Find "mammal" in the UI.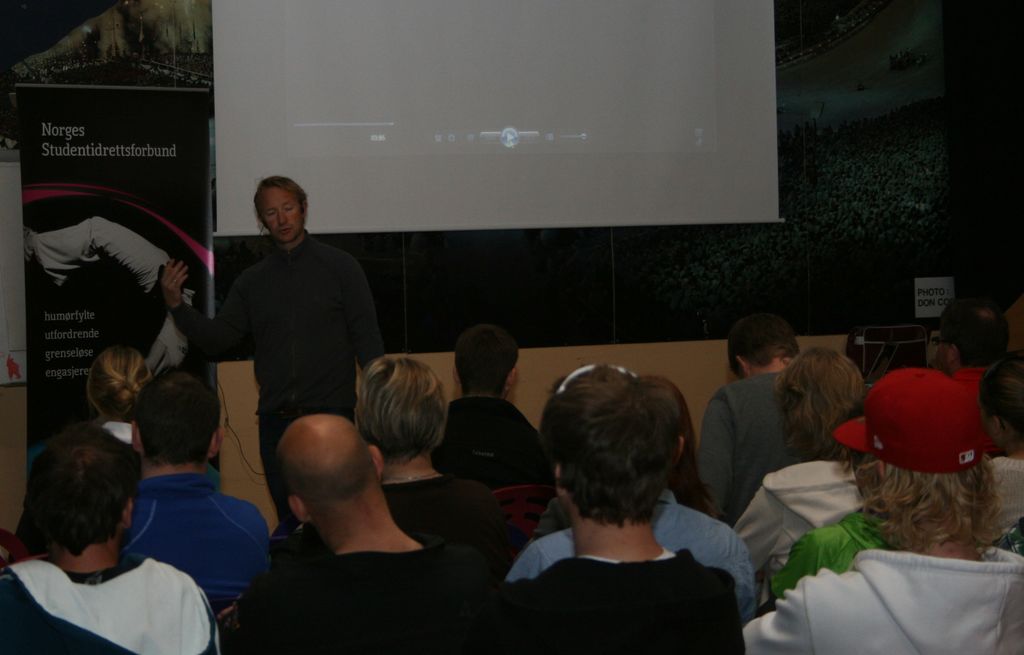
UI element at select_region(292, 351, 511, 546).
